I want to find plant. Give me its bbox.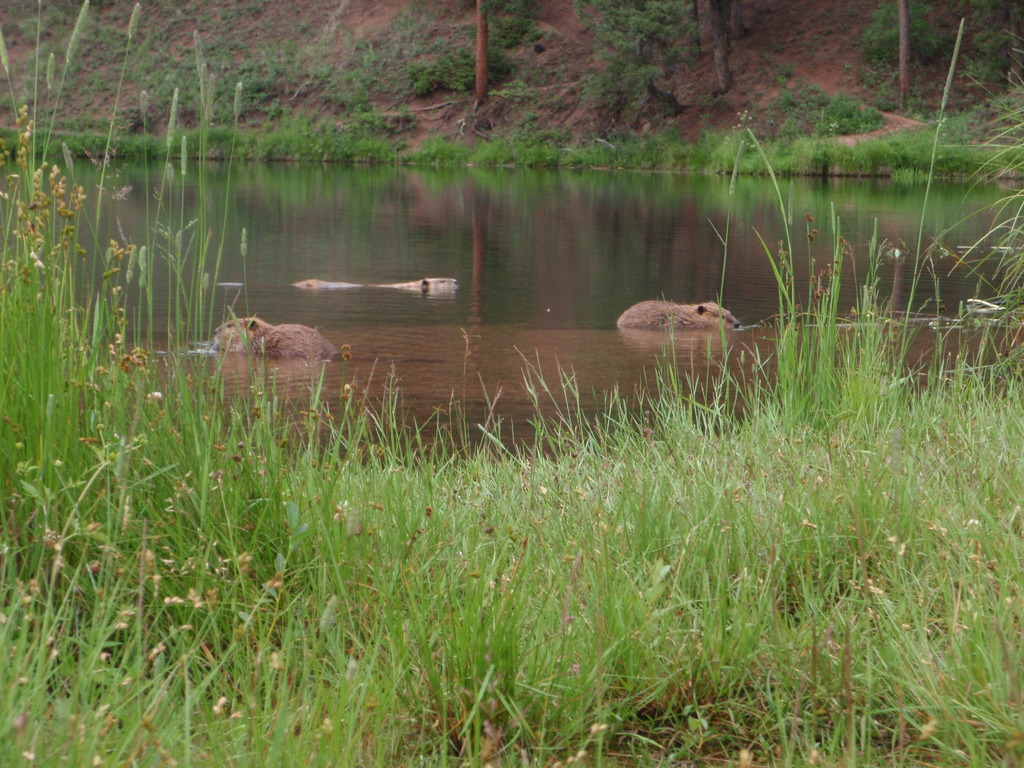
<region>644, 127, 662, 170</region>.
